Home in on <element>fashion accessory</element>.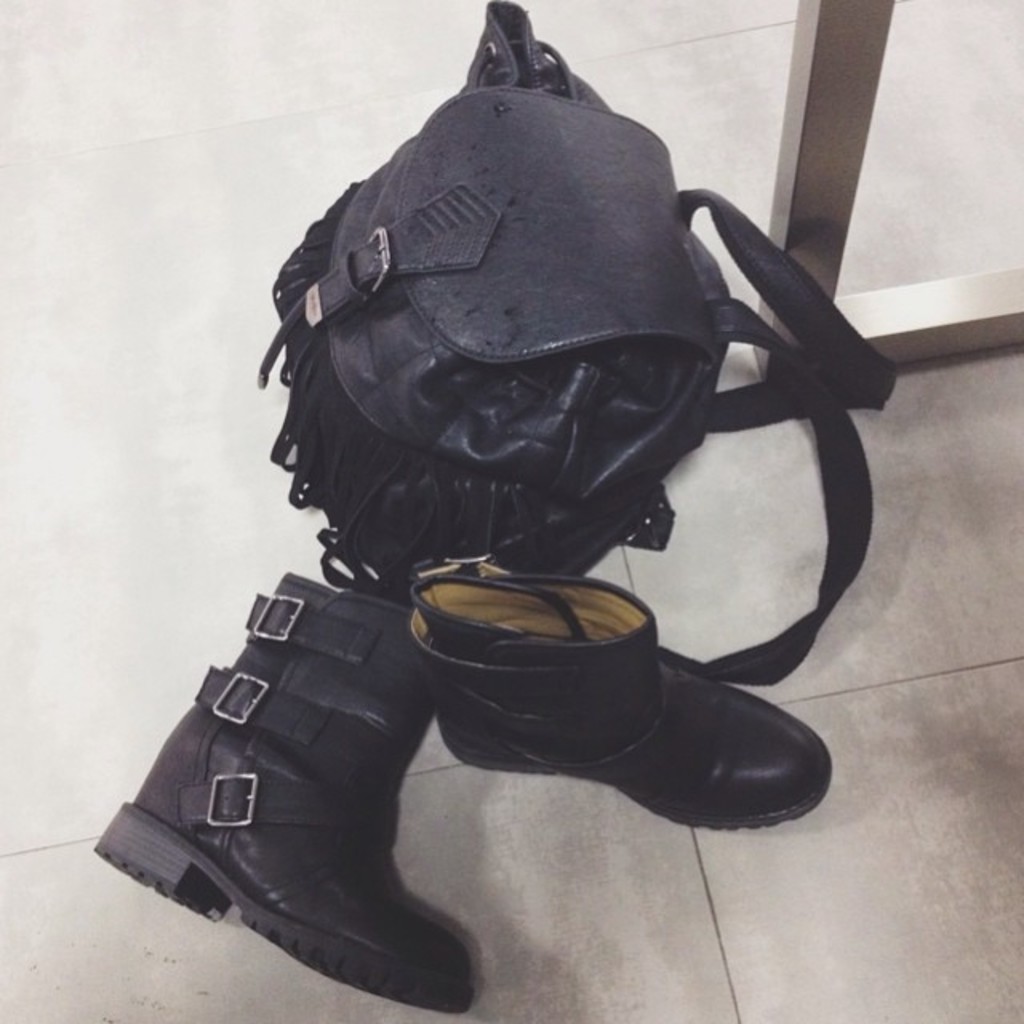
Homed in at 408/565/843/848.
